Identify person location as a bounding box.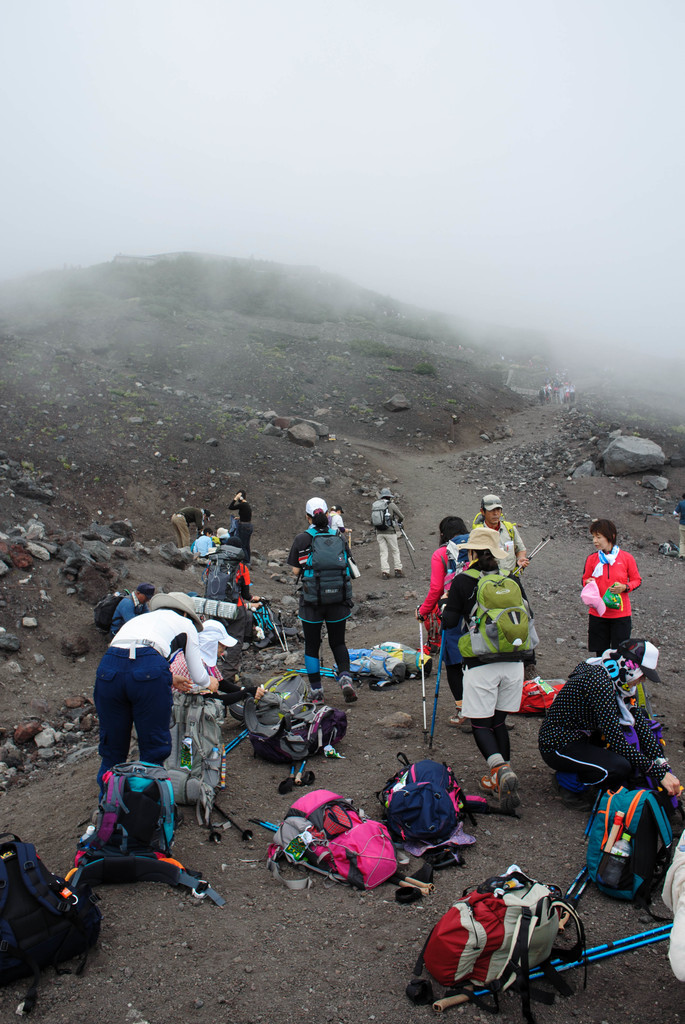
189, 525, 219, 558.
